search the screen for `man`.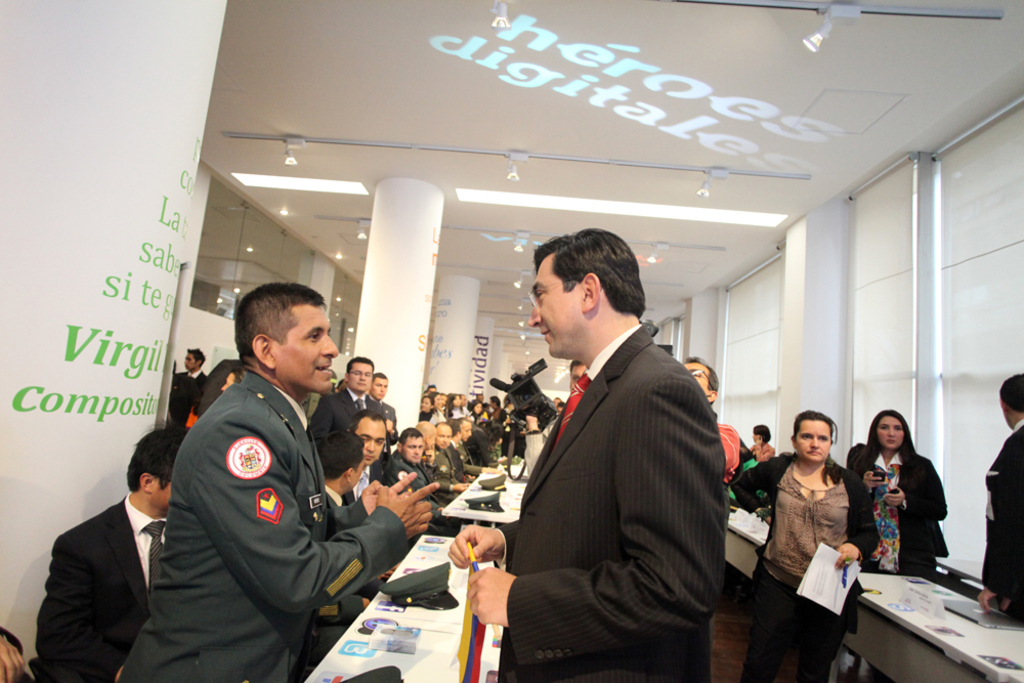
Found at 469, 219, 753, 678.
